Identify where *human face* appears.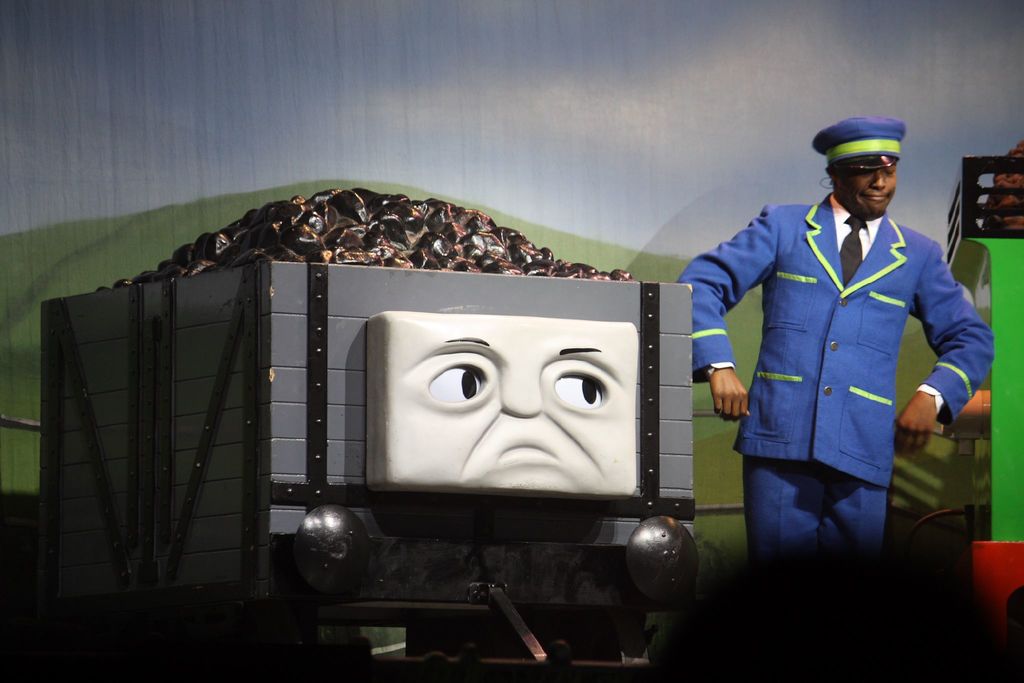
Appears at 842,161,900,213.
